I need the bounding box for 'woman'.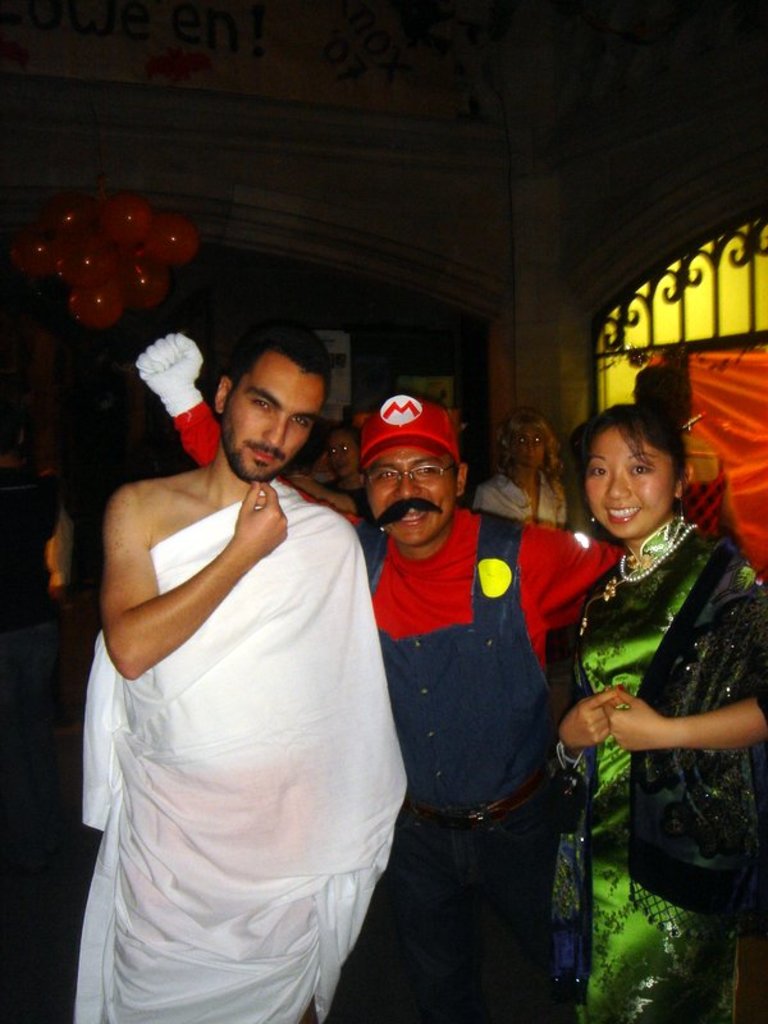
Here it is: {"left": 483, "top": 415, "right": 577, "bottom": 529}.
